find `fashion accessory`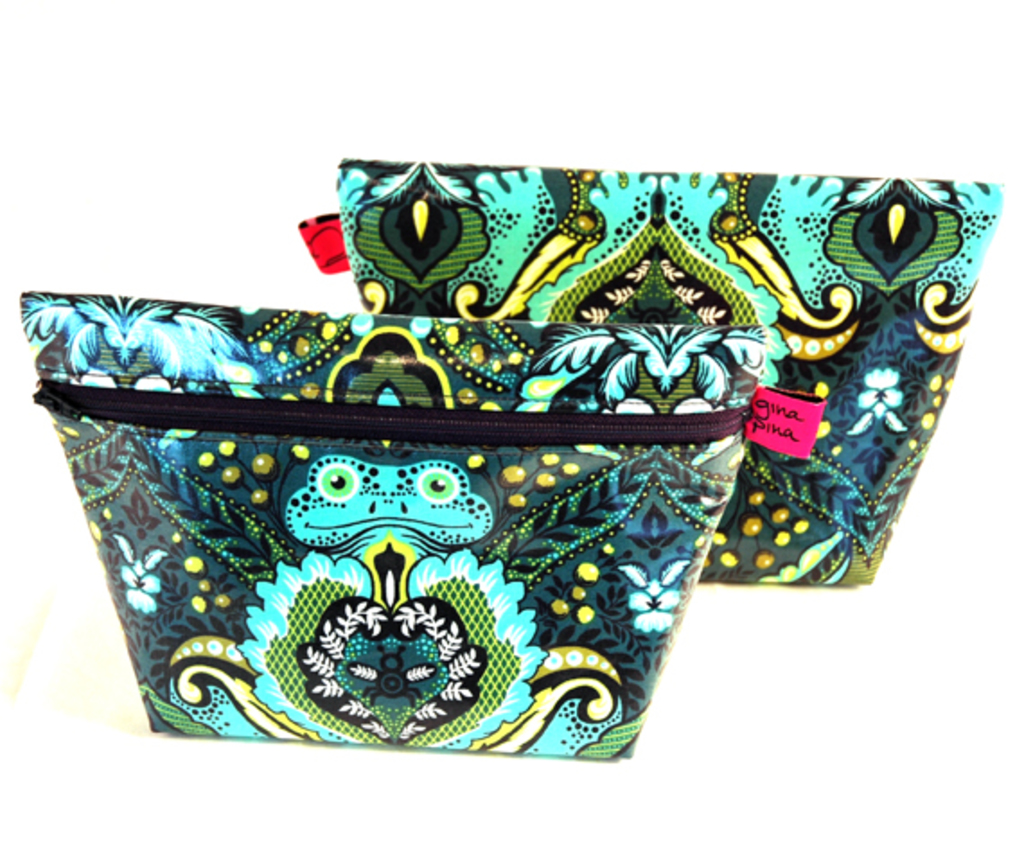
(left=20, top=286, right=828, bottom=763)
